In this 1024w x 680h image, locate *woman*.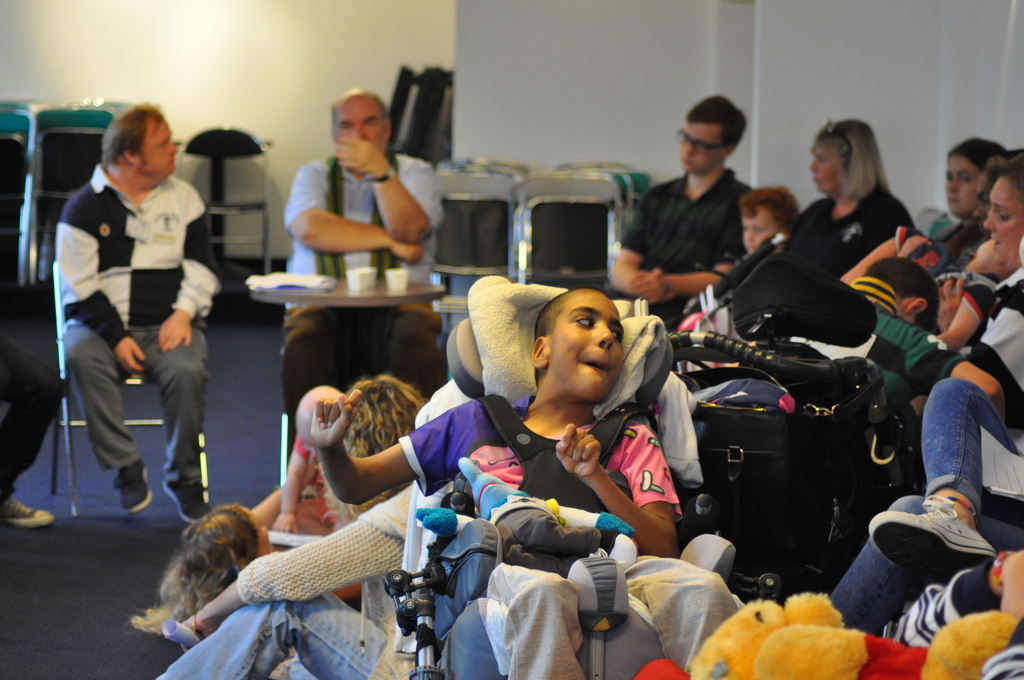
Bounding box: 950:158:1023:437.
